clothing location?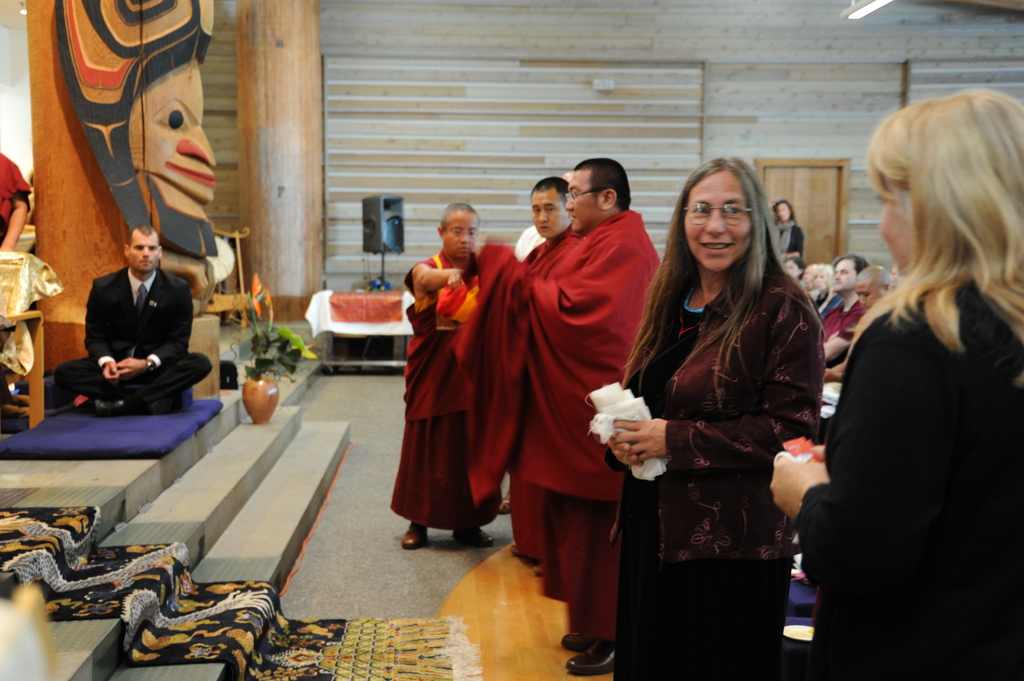
box=[817, 292, 842, 317]
